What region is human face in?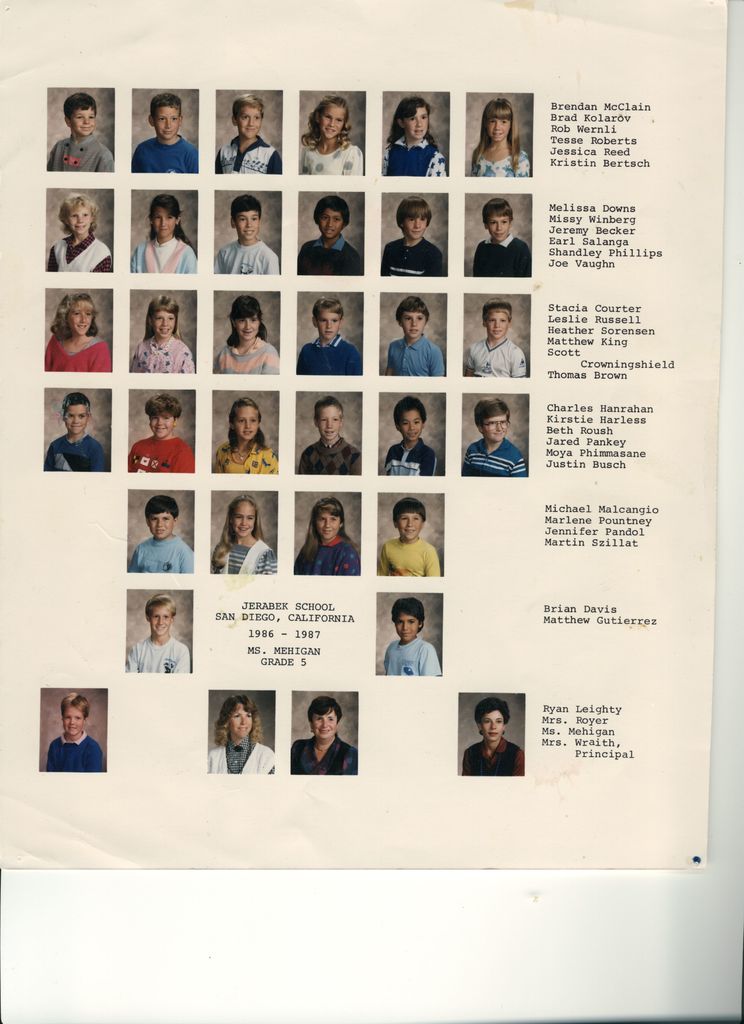
[left=399, top=409, right=422, bottom=440].
